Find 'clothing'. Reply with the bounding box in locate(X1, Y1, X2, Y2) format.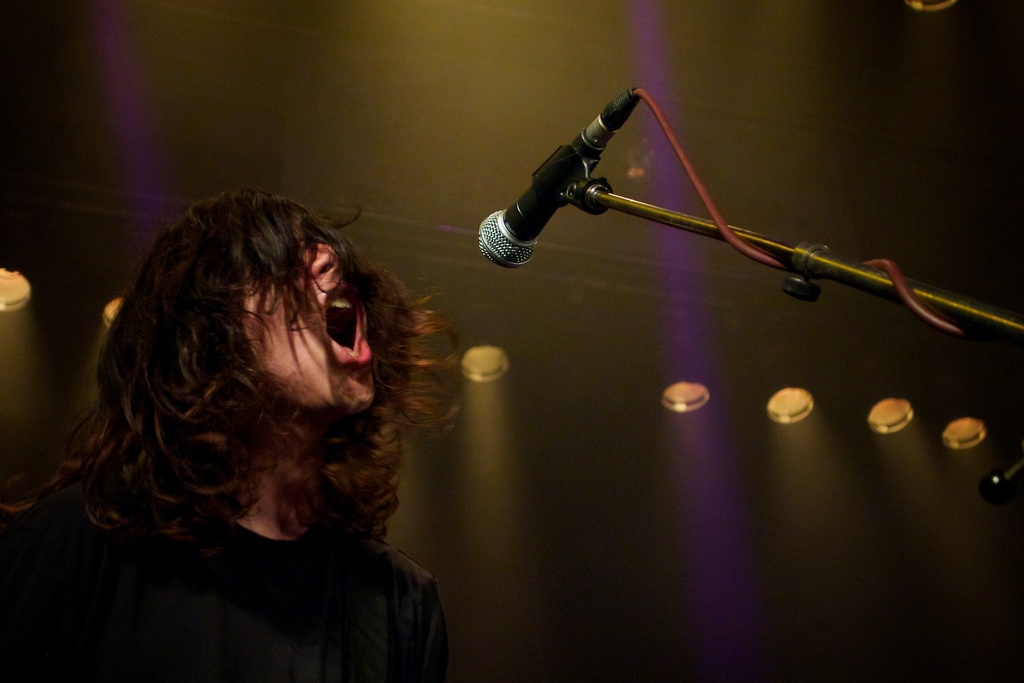
locate(0, 516, 457, 682).
